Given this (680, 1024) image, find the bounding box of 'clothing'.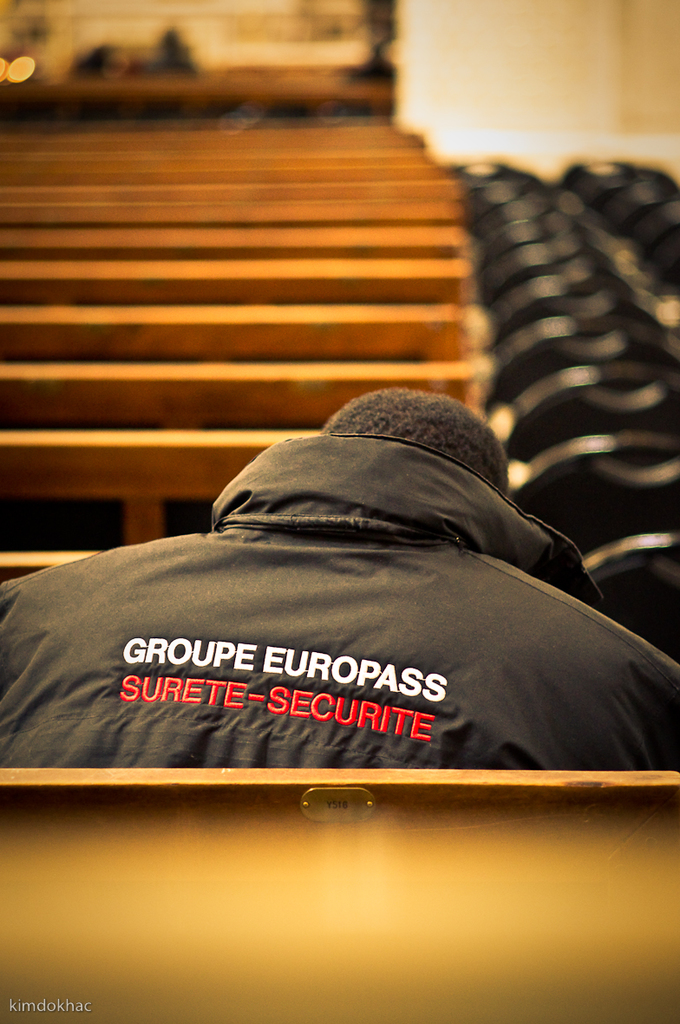
0/429/679/779.
